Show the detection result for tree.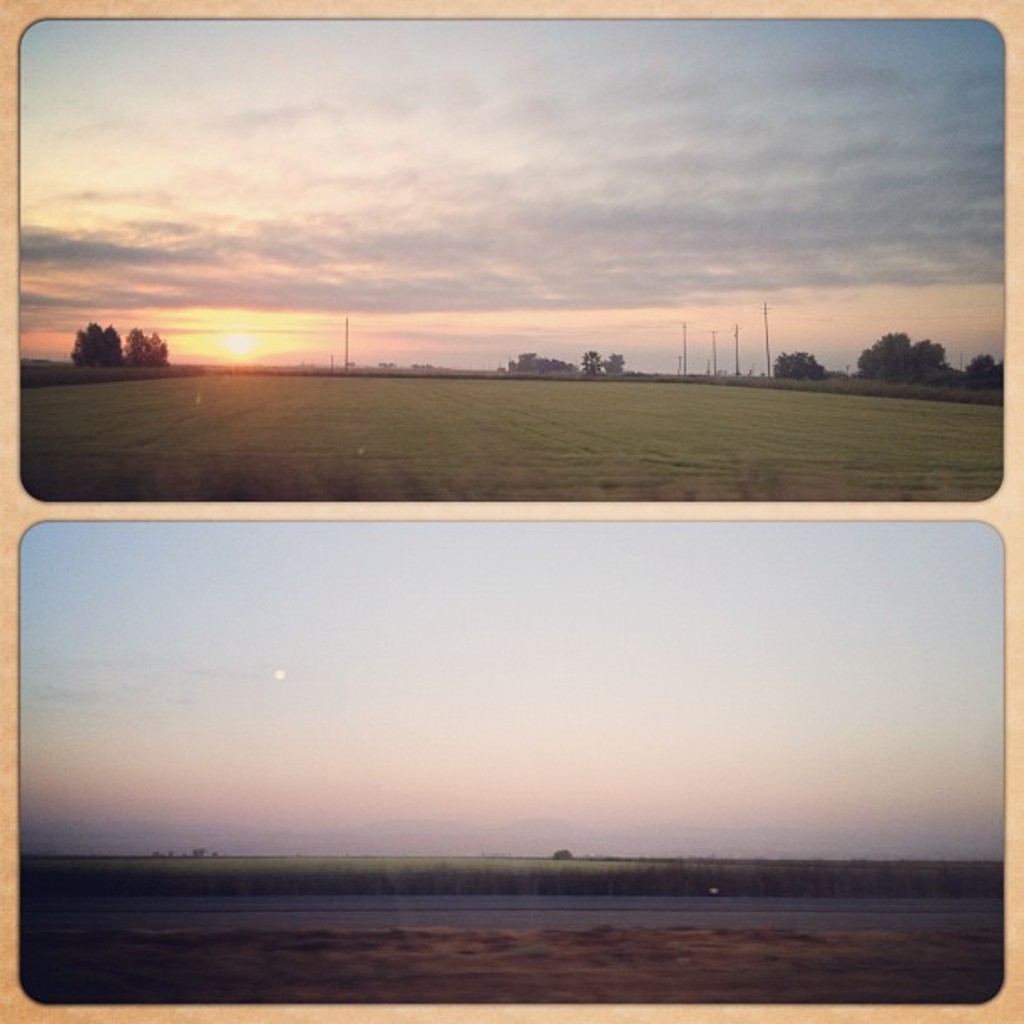
box(122, 325, 172, 371).
